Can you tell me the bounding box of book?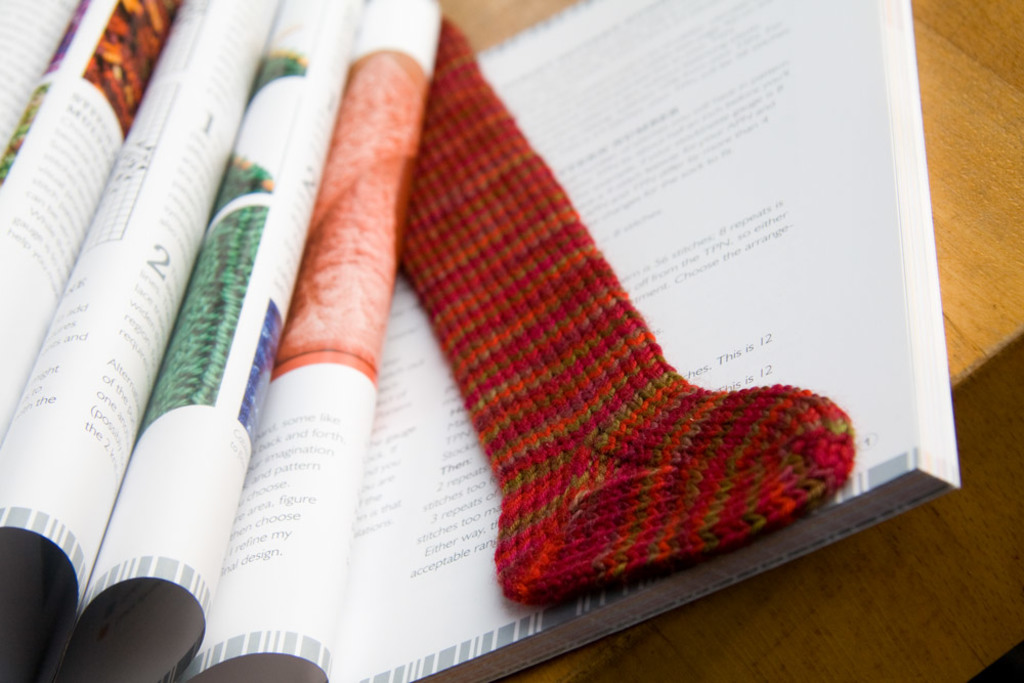
box=[0, 0, 962, 682].
